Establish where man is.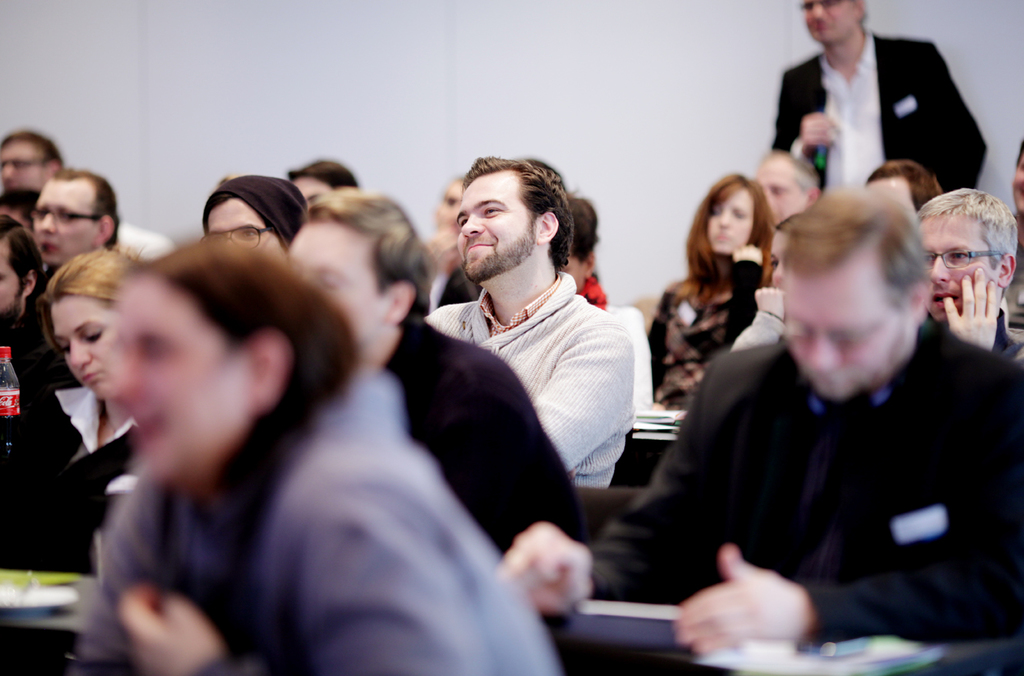
Established at [x1=1004, y1=143, x2=1023, y2=325].
